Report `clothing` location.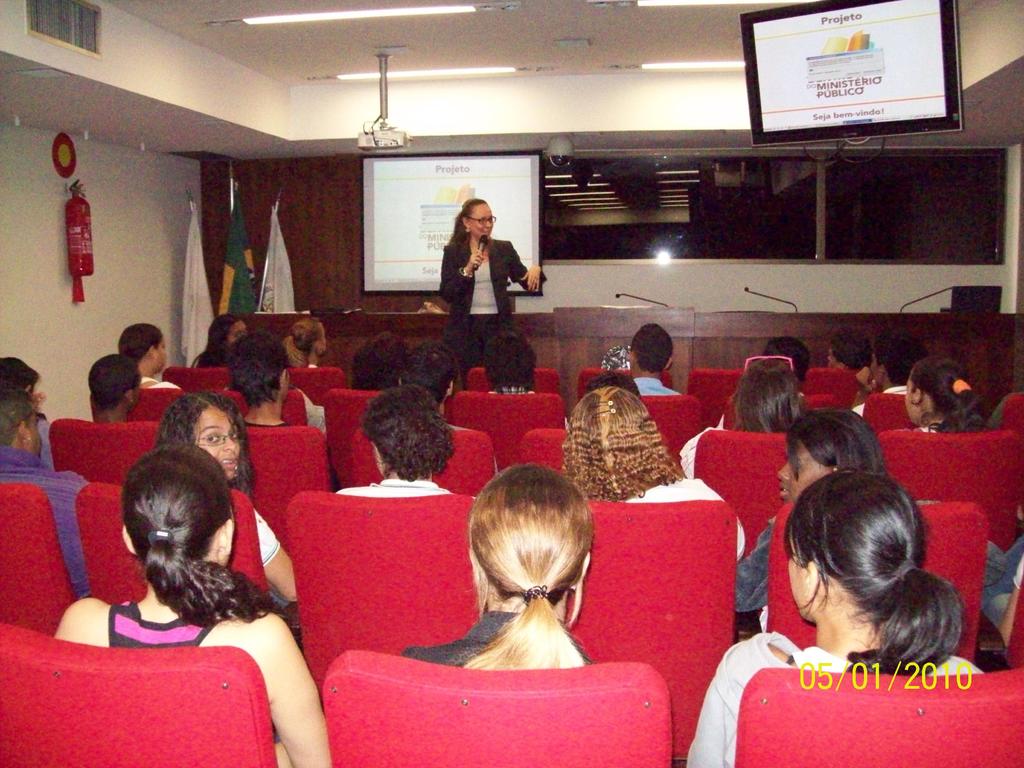
Report: region(243, 417, 340, 495).
